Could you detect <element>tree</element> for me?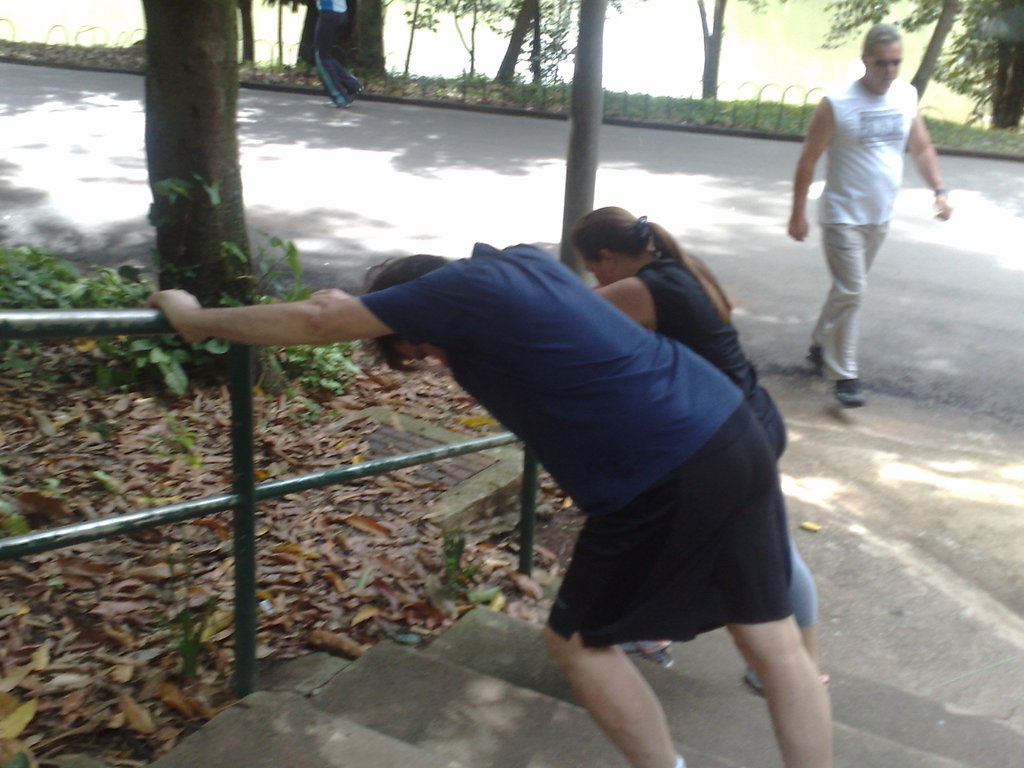
Detection result: box=[108, 12, 288, 269].
